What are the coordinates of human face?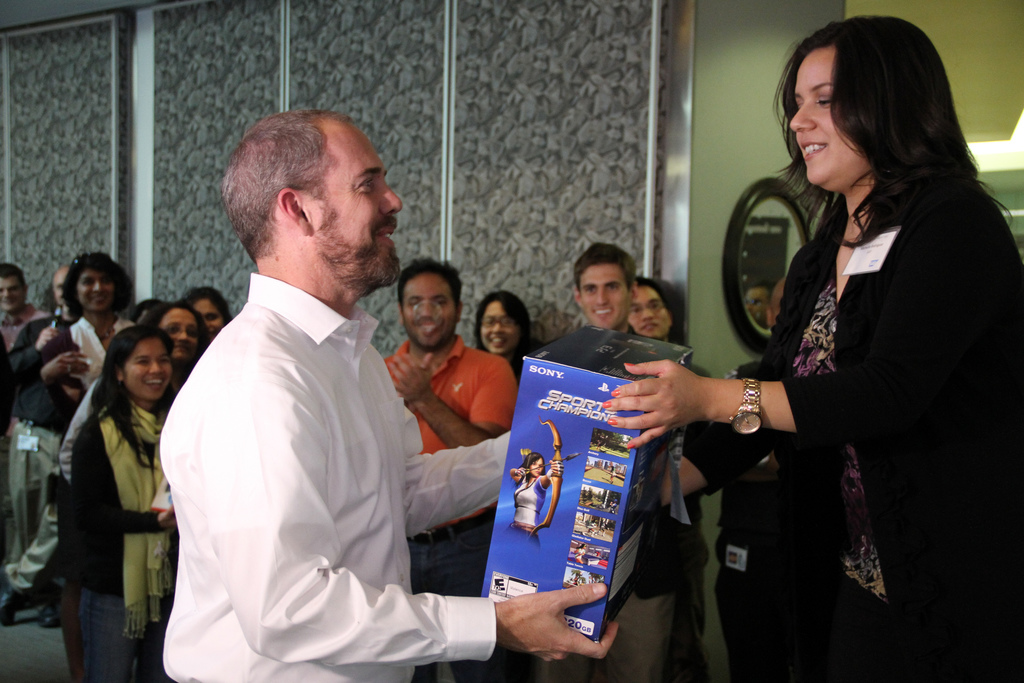
x1=194 y1=297 x2=226 y2=344.
